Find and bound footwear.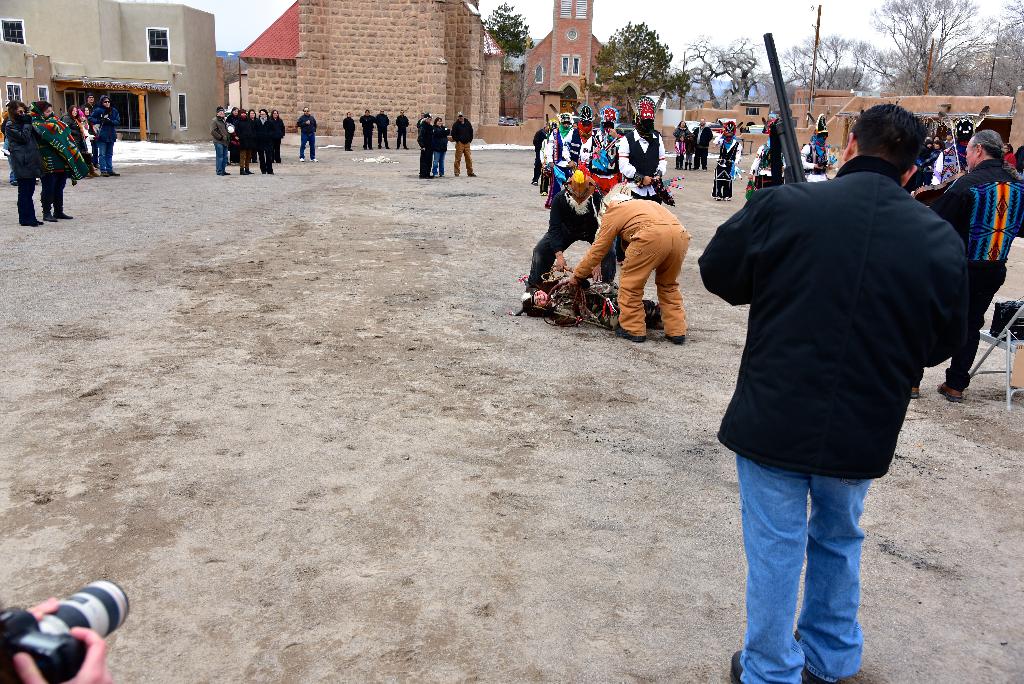
Bound: 223,168,232,175.
